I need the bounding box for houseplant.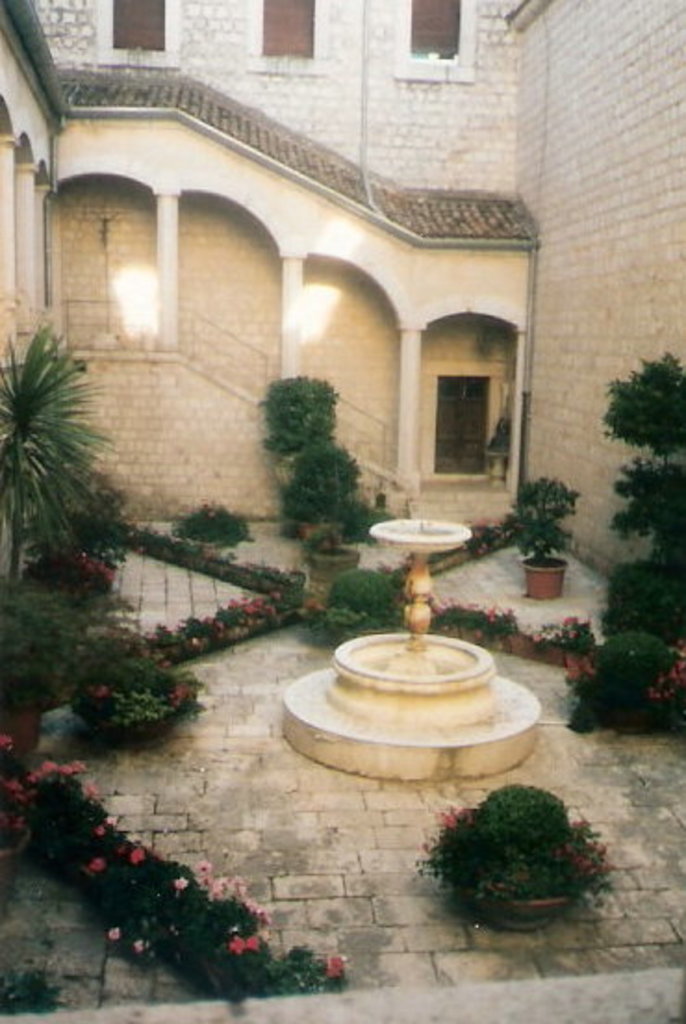
Here it is: locate(72, 631, 210, 735).
